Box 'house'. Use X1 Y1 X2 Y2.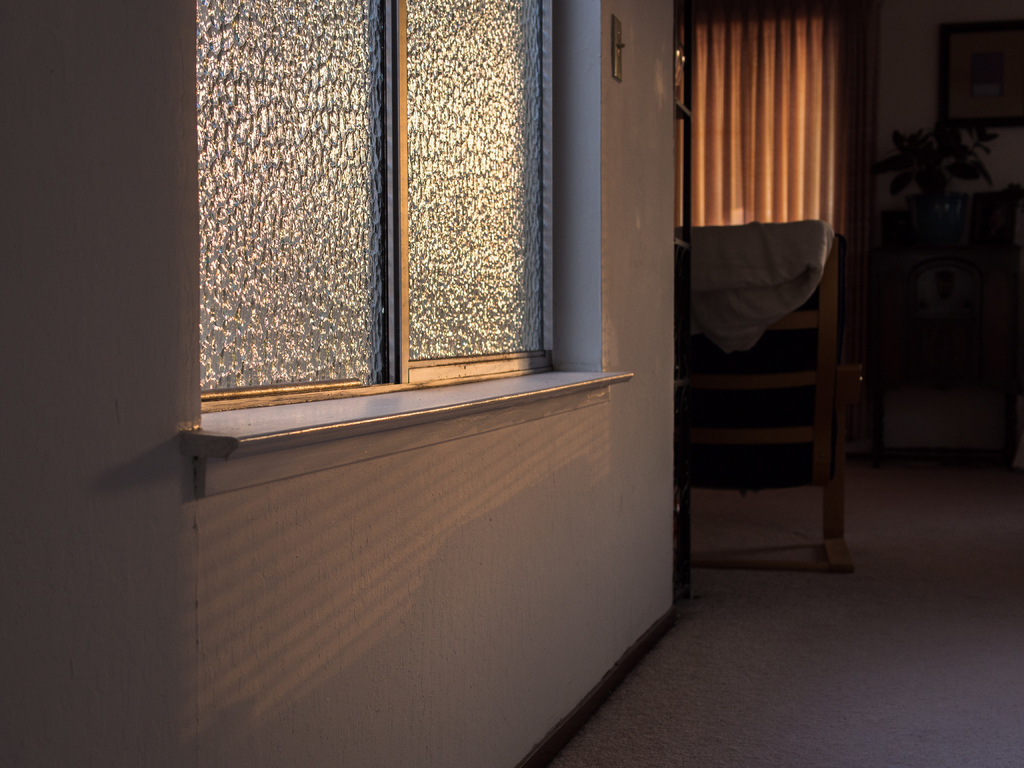
35 0 960 735.
